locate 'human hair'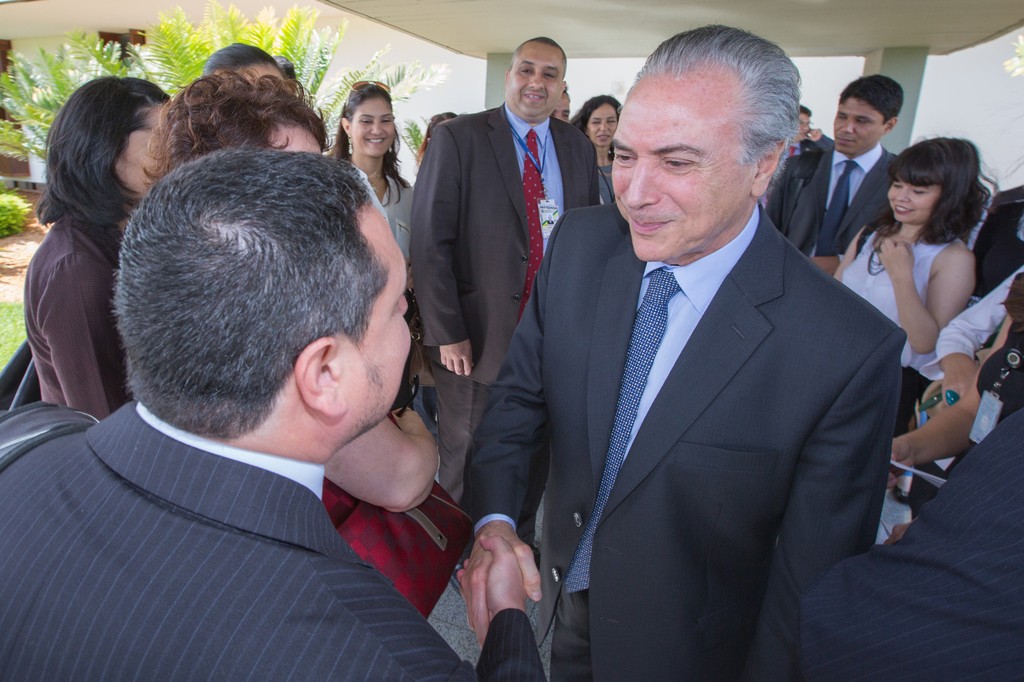
<region>512, 36, 567, 81</region>
